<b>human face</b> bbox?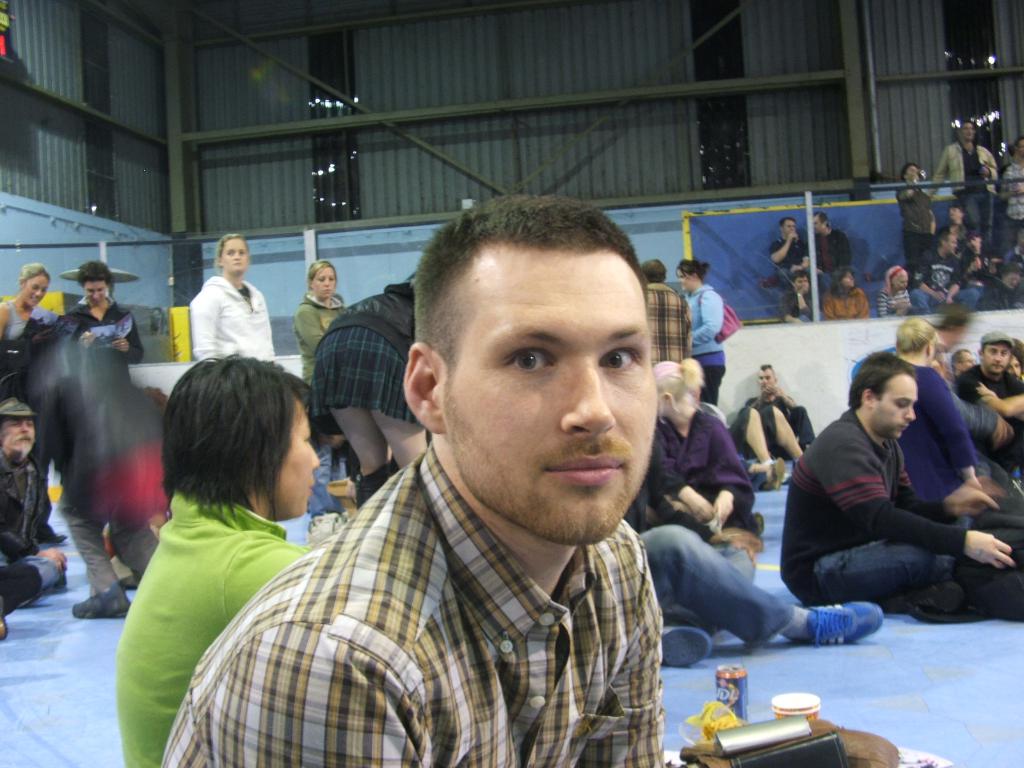
box(221, 239, 247, 271)
